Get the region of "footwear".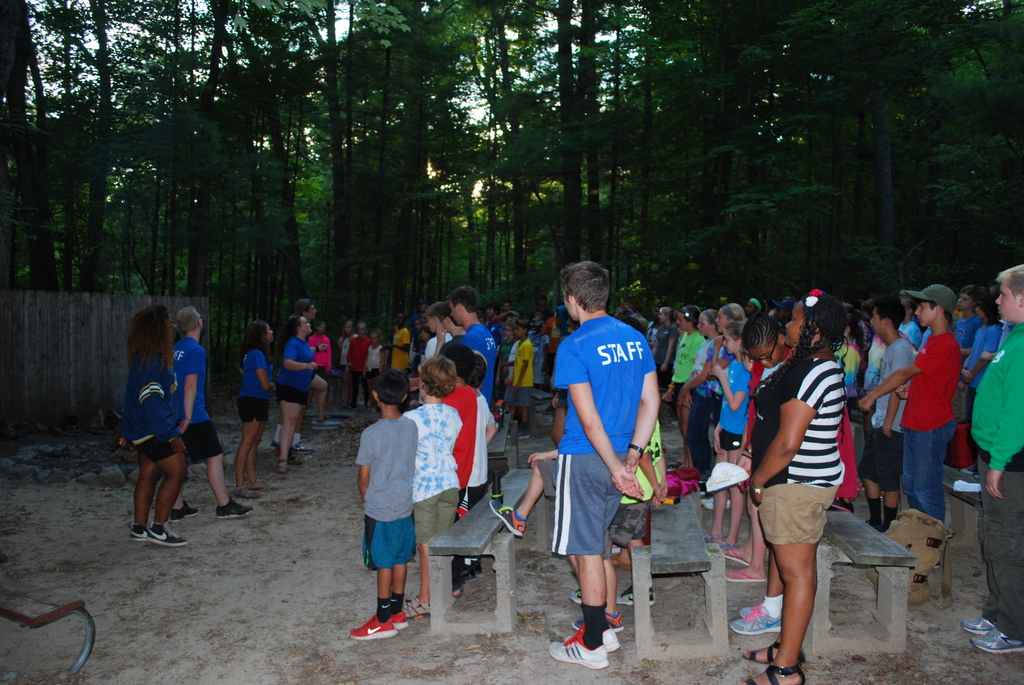
pyautogui.locateOnScreen(570, 589, 583, 602).
